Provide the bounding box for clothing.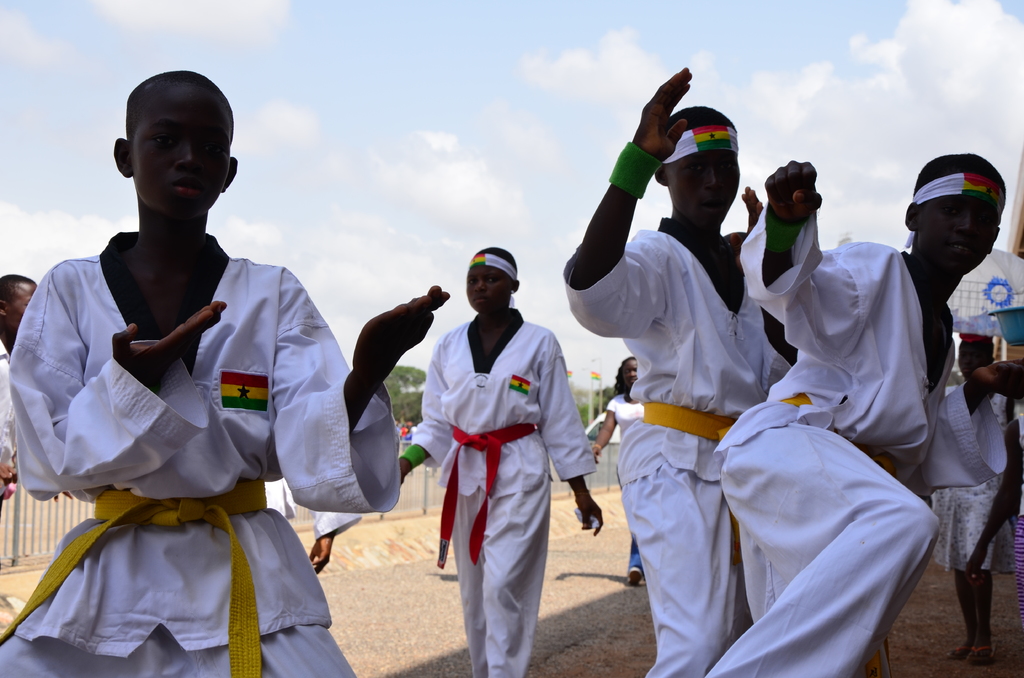
l=563, t=214, r=801, b=677.
